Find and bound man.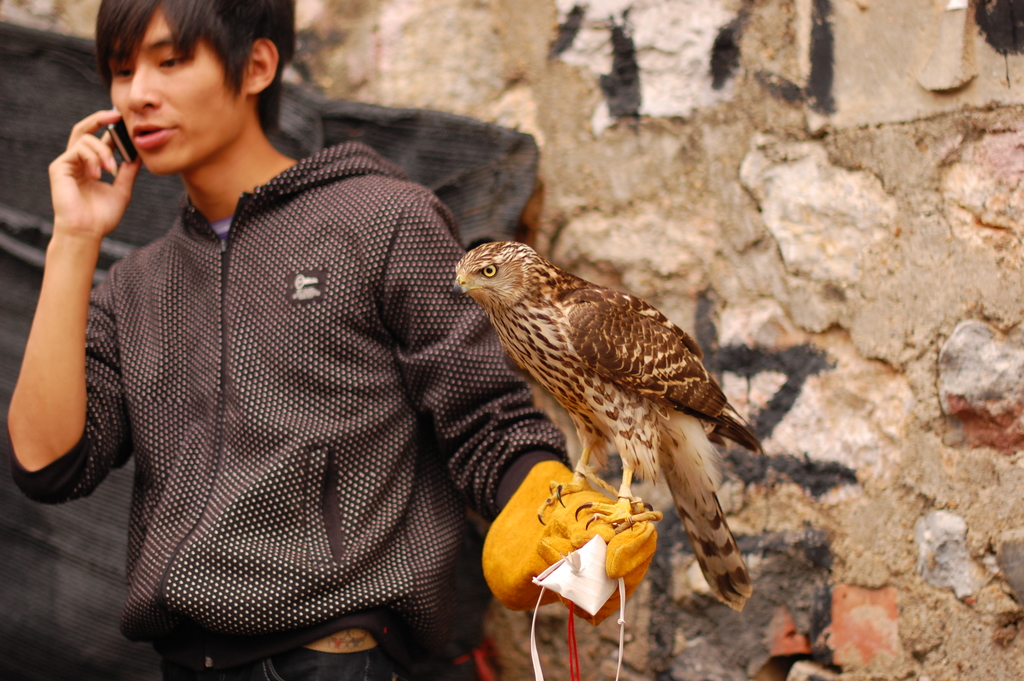
Bound: [17,0,518,669].
